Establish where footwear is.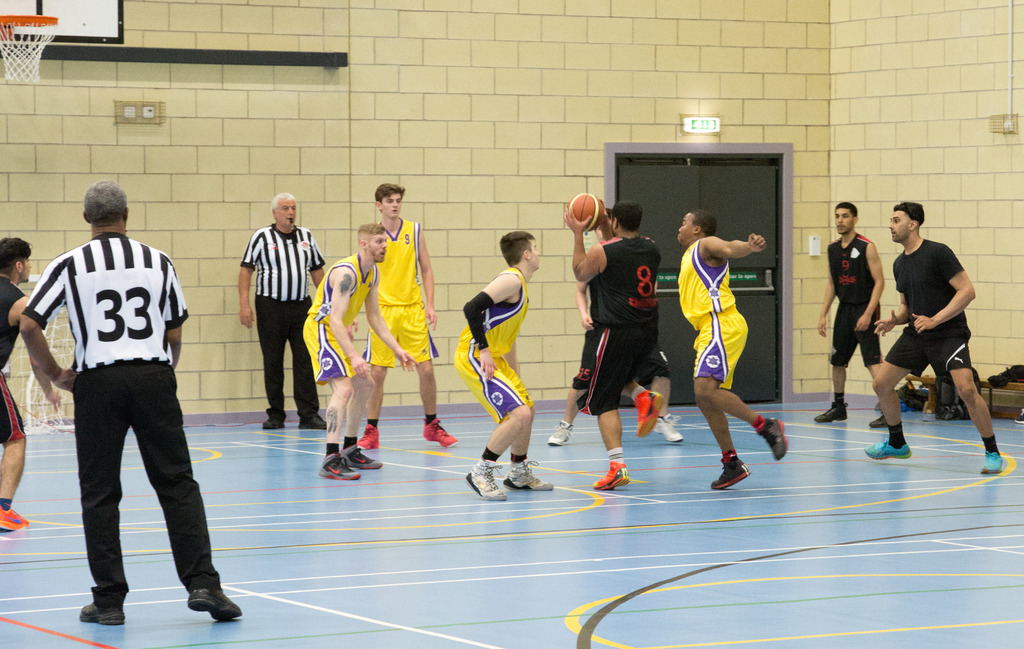
Established at [left=188, top=588, right=240, bottom=620].
